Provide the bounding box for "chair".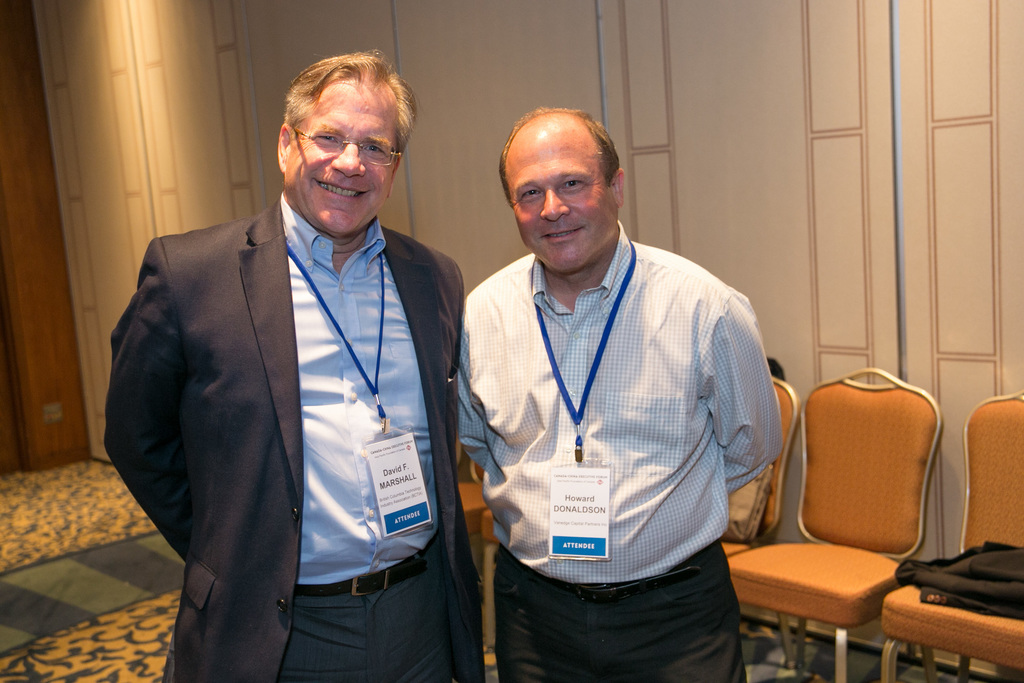
881 388 1023 682.
